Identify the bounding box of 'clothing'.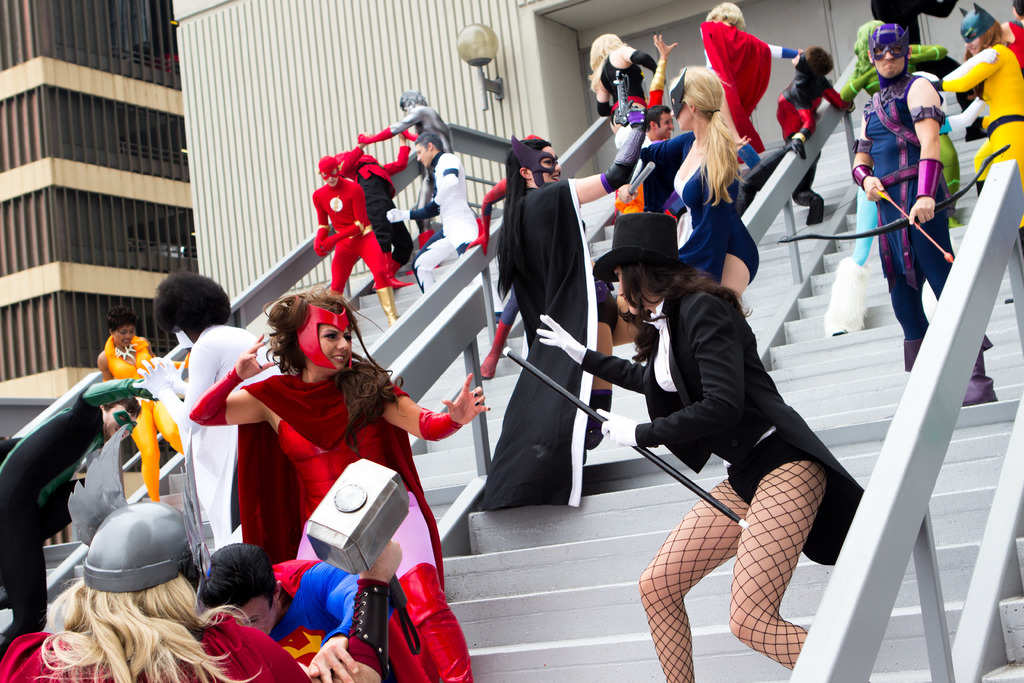
<region>0, 611, 308, 682</region>.
